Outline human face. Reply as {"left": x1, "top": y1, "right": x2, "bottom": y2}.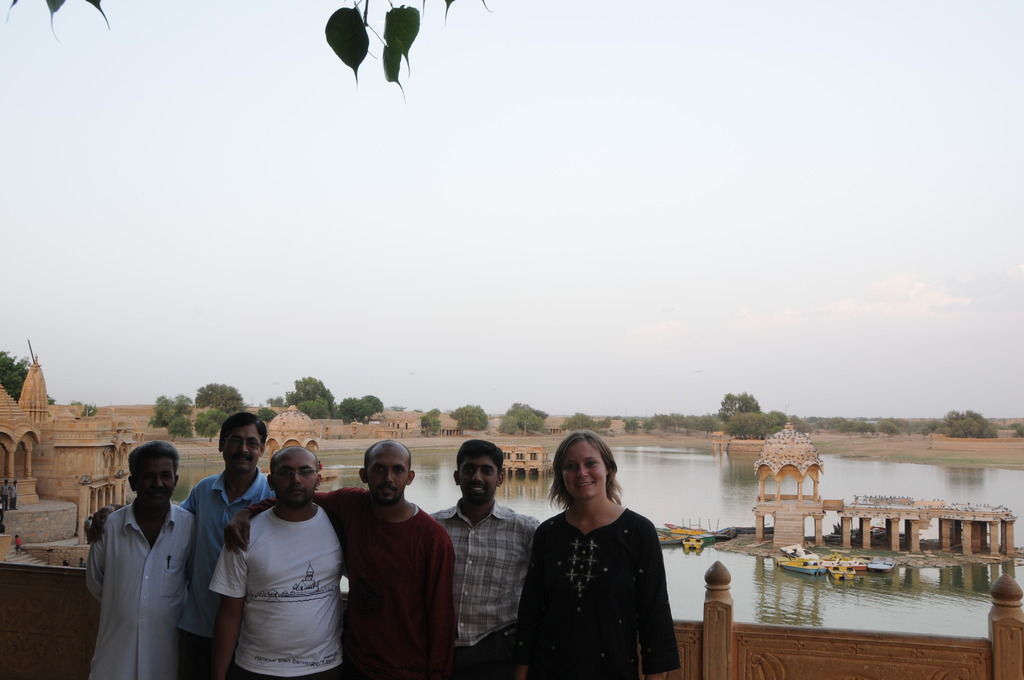
{"left": 224, "top": 423, "right": 261, "bottom": 474}.
